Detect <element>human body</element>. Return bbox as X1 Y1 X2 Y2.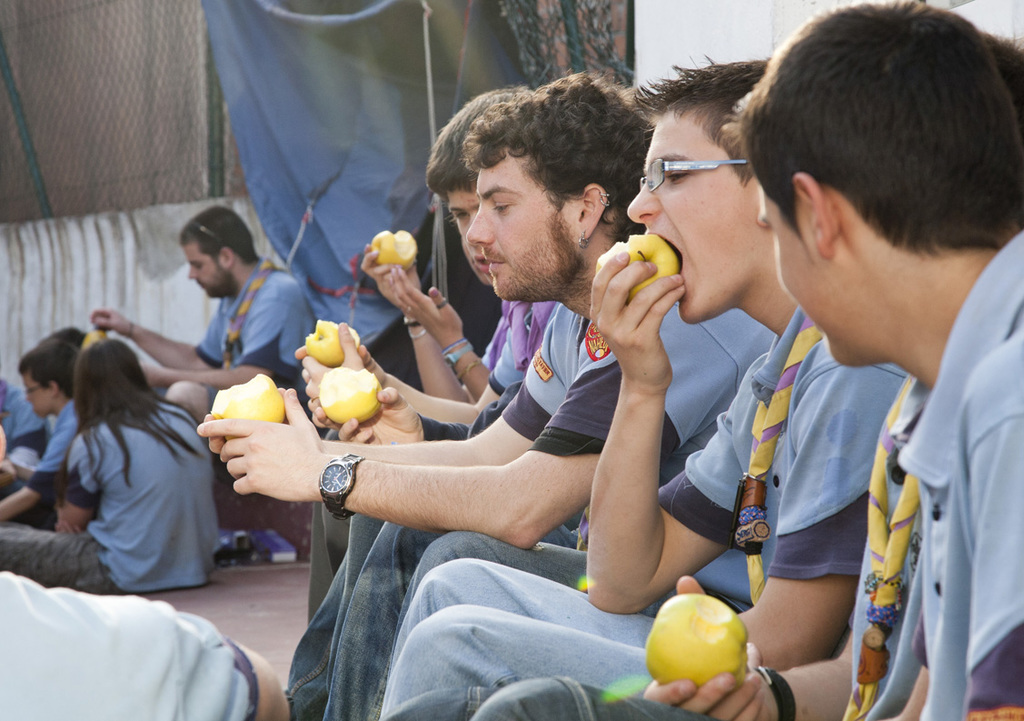
0 397 234 598.
